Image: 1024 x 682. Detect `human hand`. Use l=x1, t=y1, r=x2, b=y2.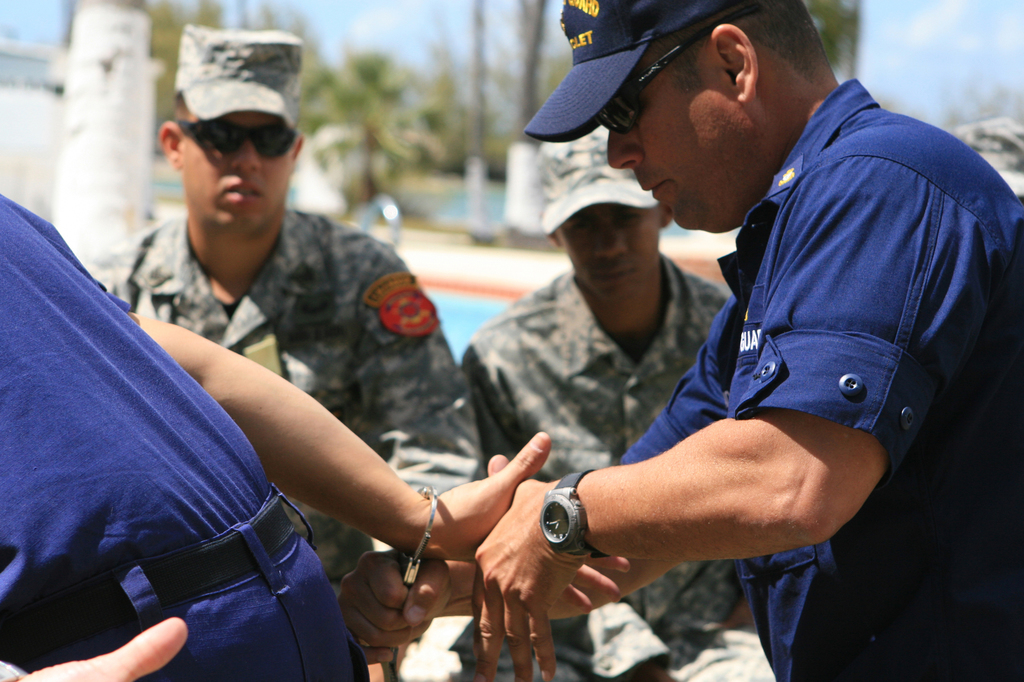
l=17, t=616, r=190, b=681.
